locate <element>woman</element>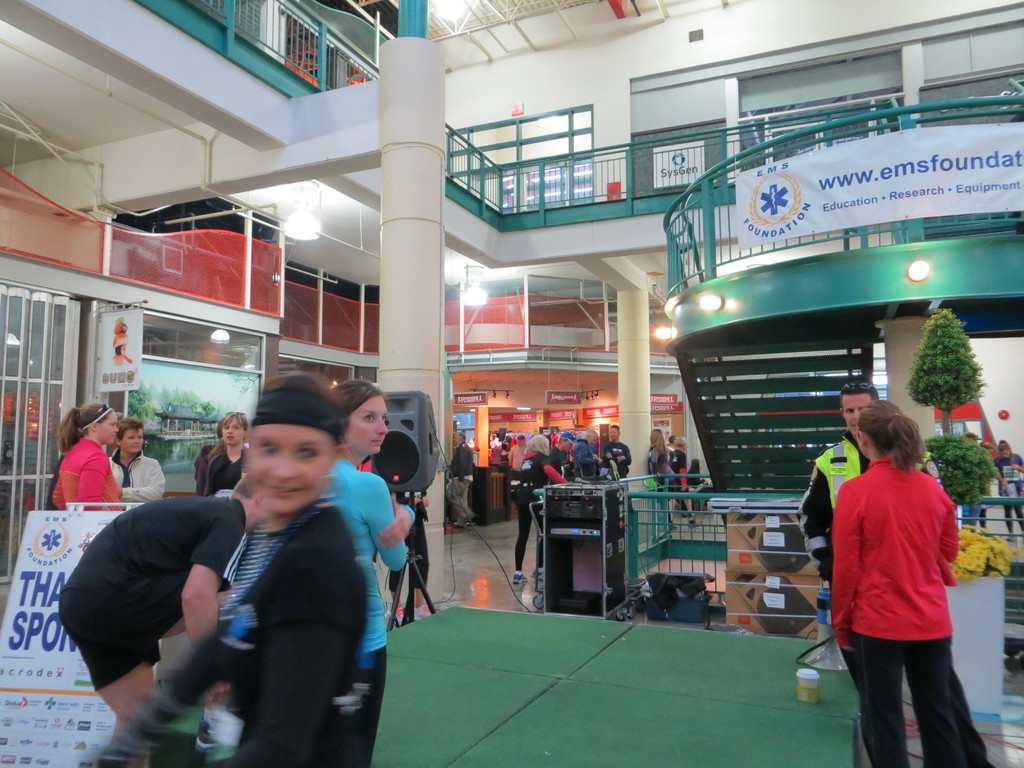
<region>191, 367, 374, 766</region>
